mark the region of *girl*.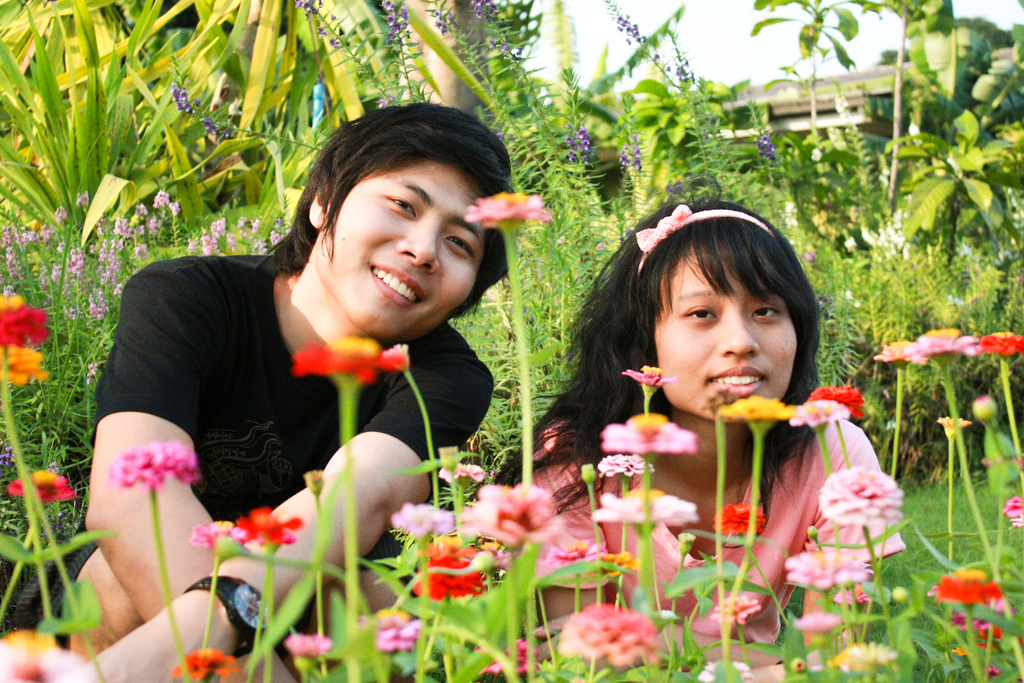
Region: region(492, 176, 904, 674).
